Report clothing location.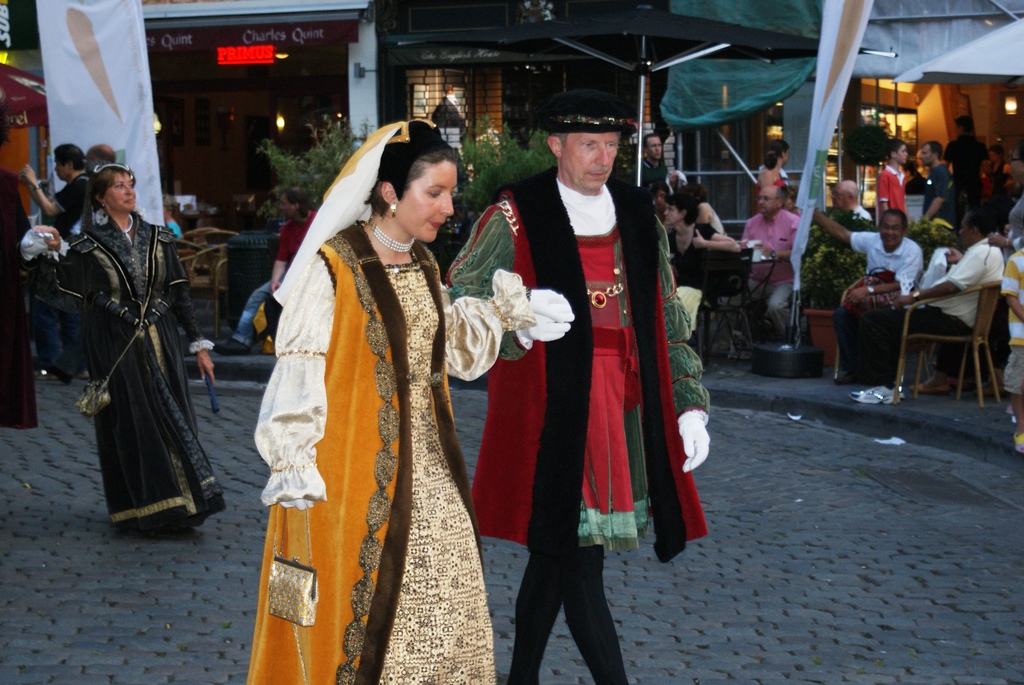
Report: [x1=632, y1=156, x2=670, y2=188].
